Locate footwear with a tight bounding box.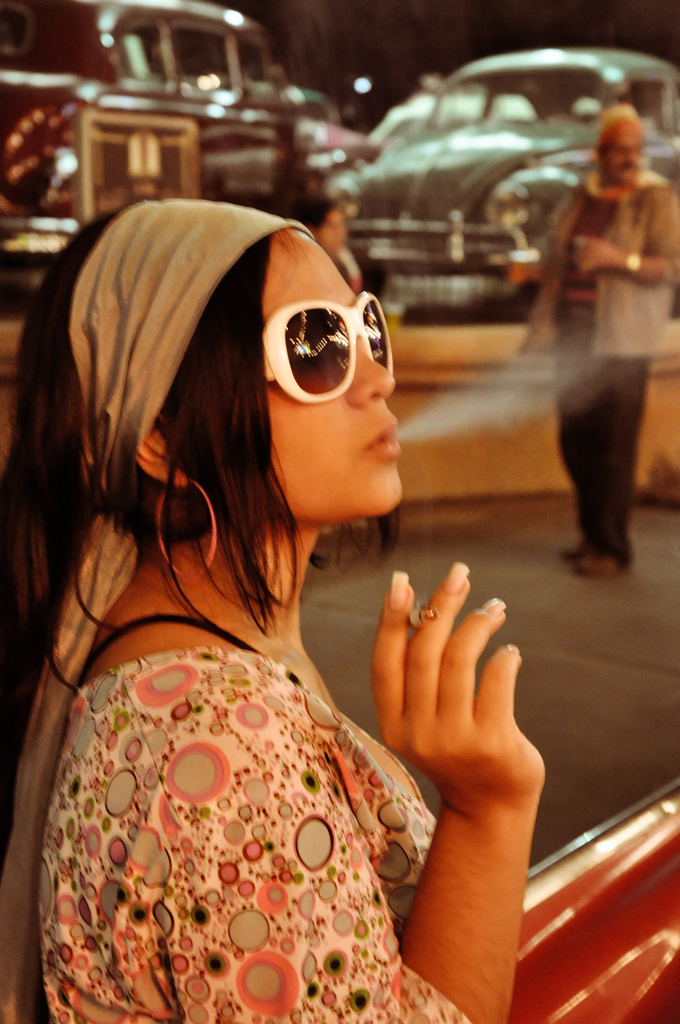
{"left": 559, "top": 540, "right": 599, "bottom": 566}.
